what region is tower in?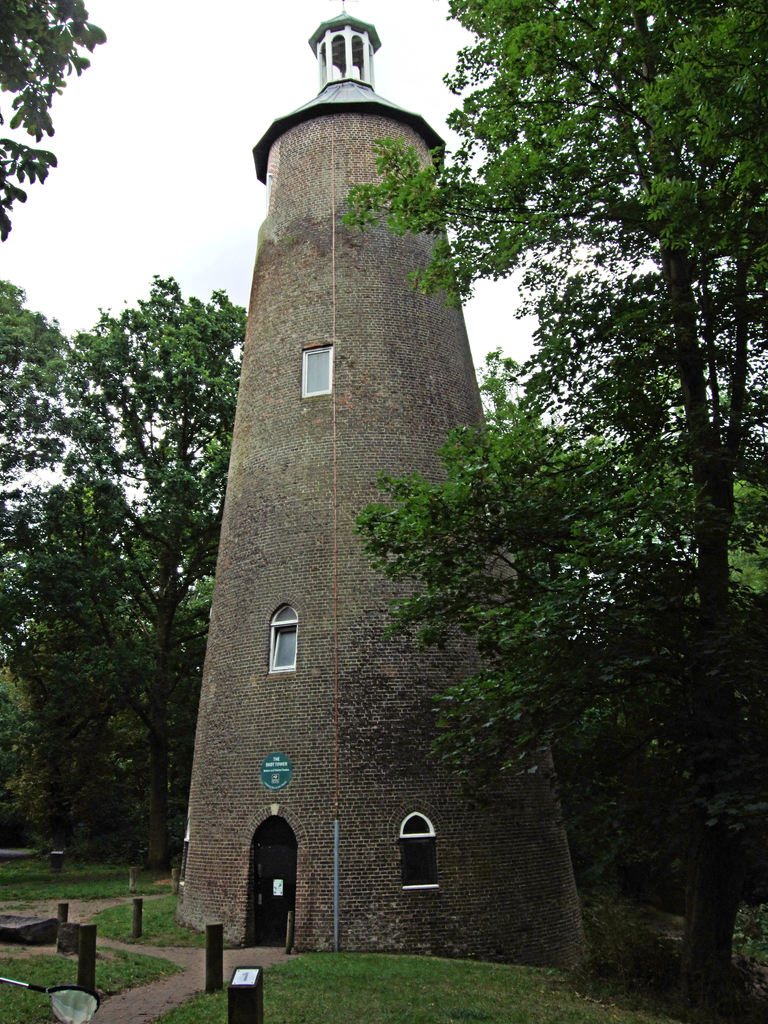
{"x1": 175, "y1": 0, "x2": 593, "y2": 998}.
